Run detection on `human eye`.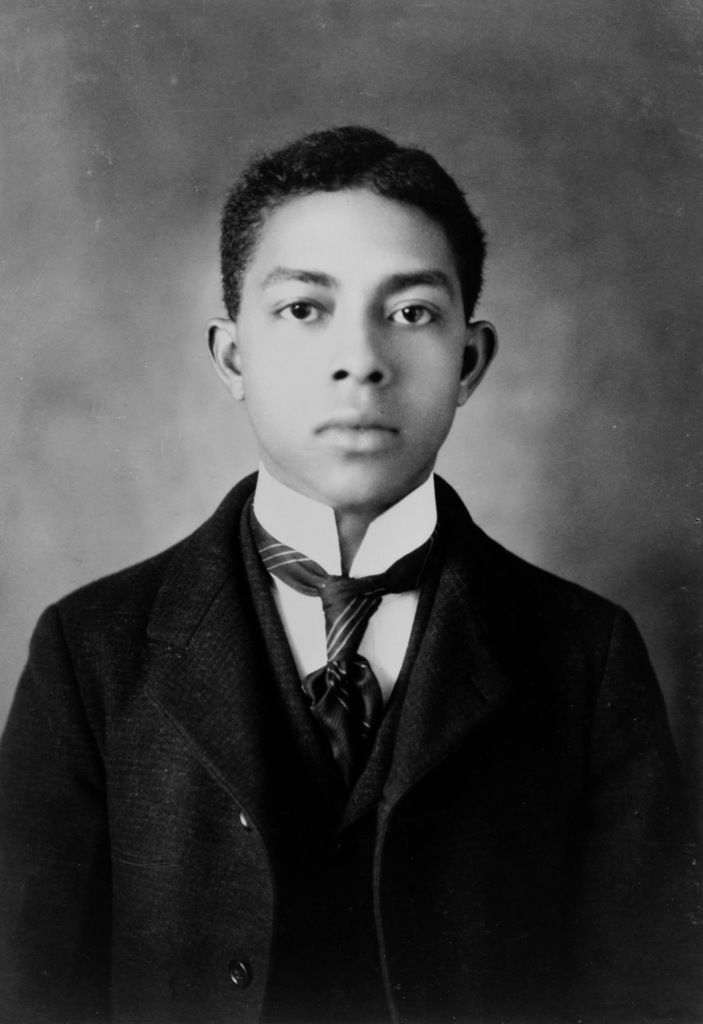
Result: <bbox>373, 269, 460, 344</bbox>.
